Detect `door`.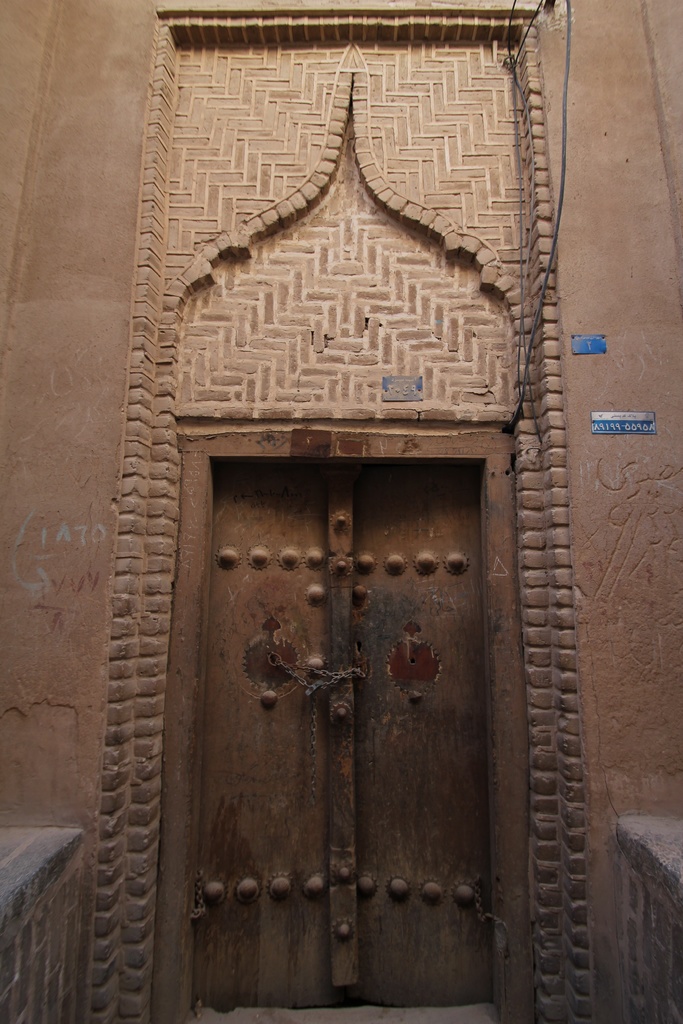
Detected at box(147, 407, 550, 980).
